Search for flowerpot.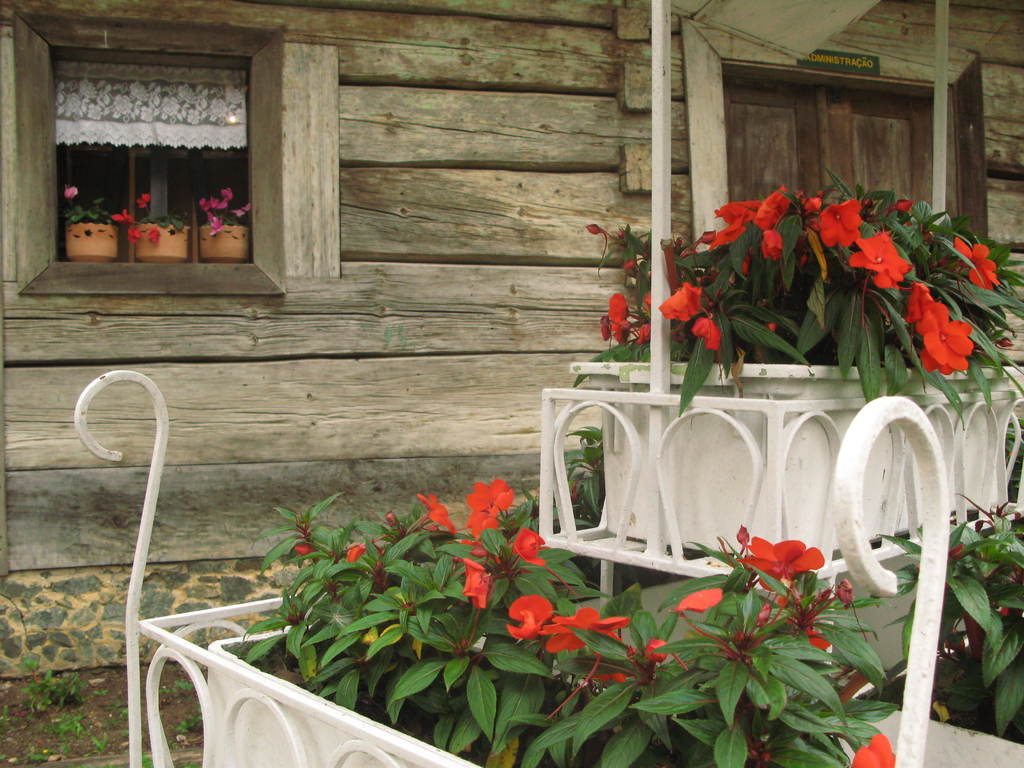
Found at box(64, 221, 117, 262).
